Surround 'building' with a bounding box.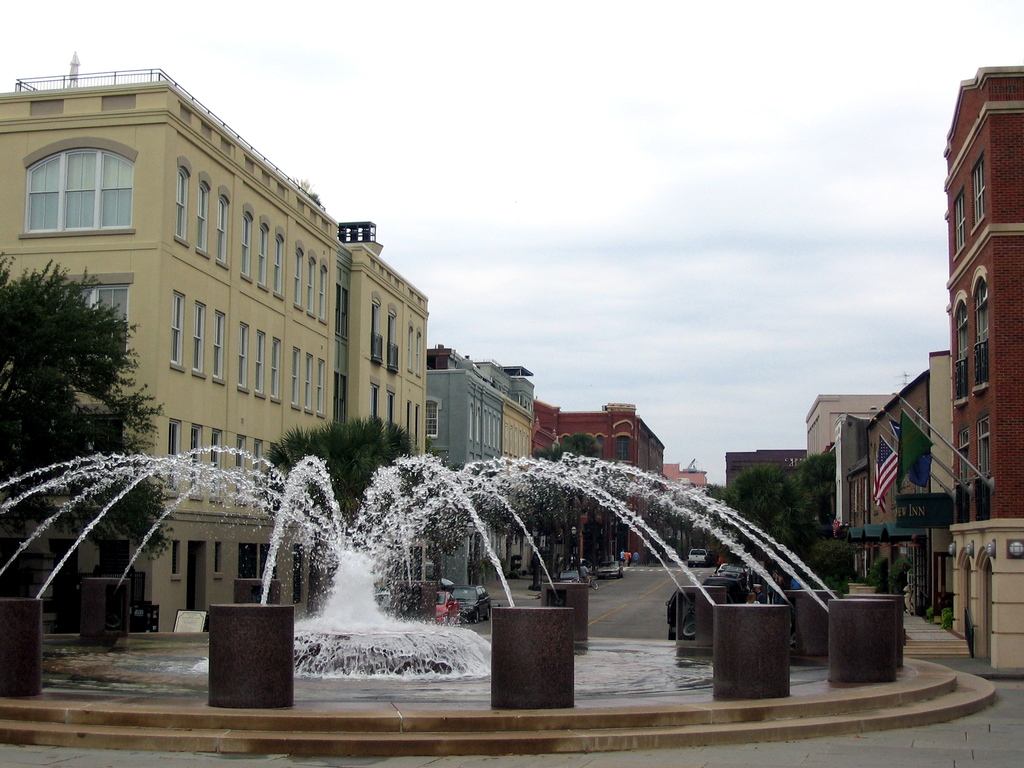
left=535, top=399, right=669, bottom=552.
